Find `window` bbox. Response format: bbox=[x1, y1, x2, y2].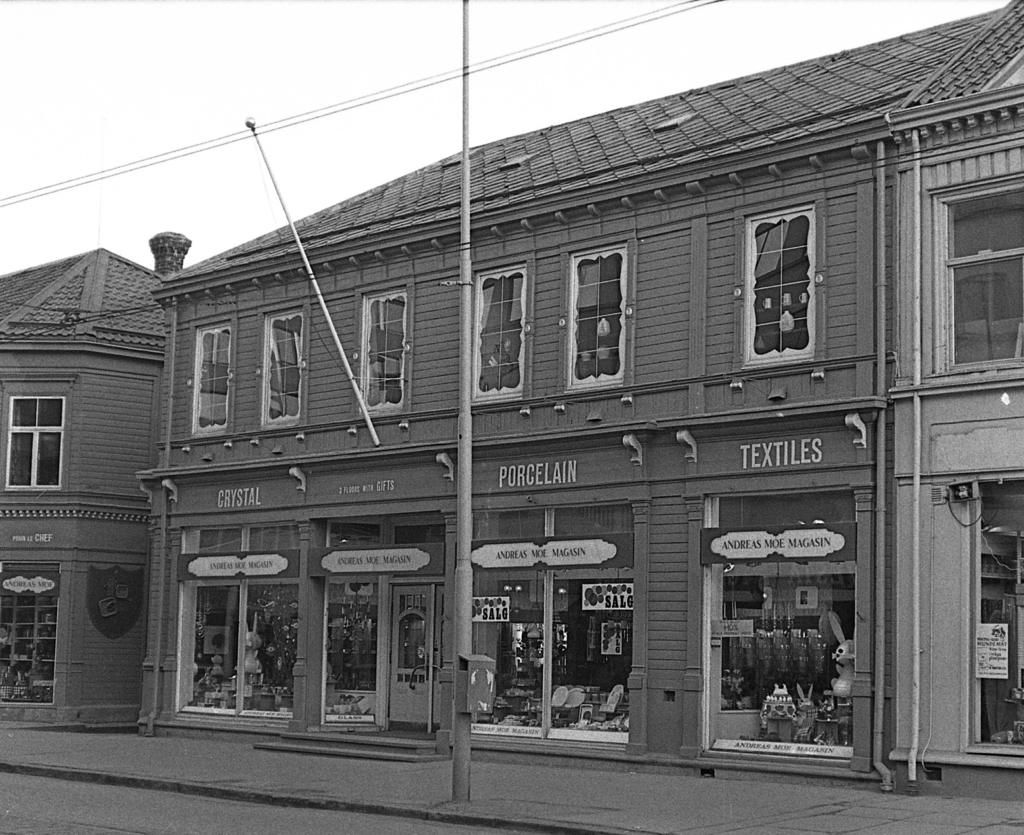
bbox=[568, 244, 627, 384].
